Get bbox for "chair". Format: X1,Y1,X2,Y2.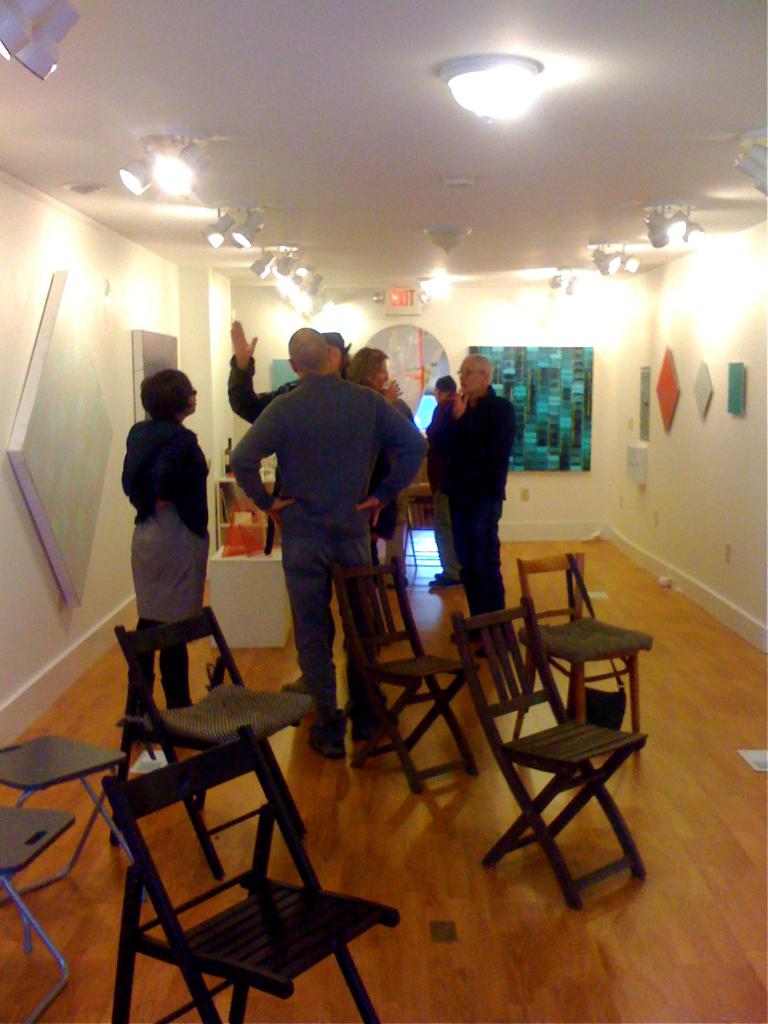
454,591,655,904.
